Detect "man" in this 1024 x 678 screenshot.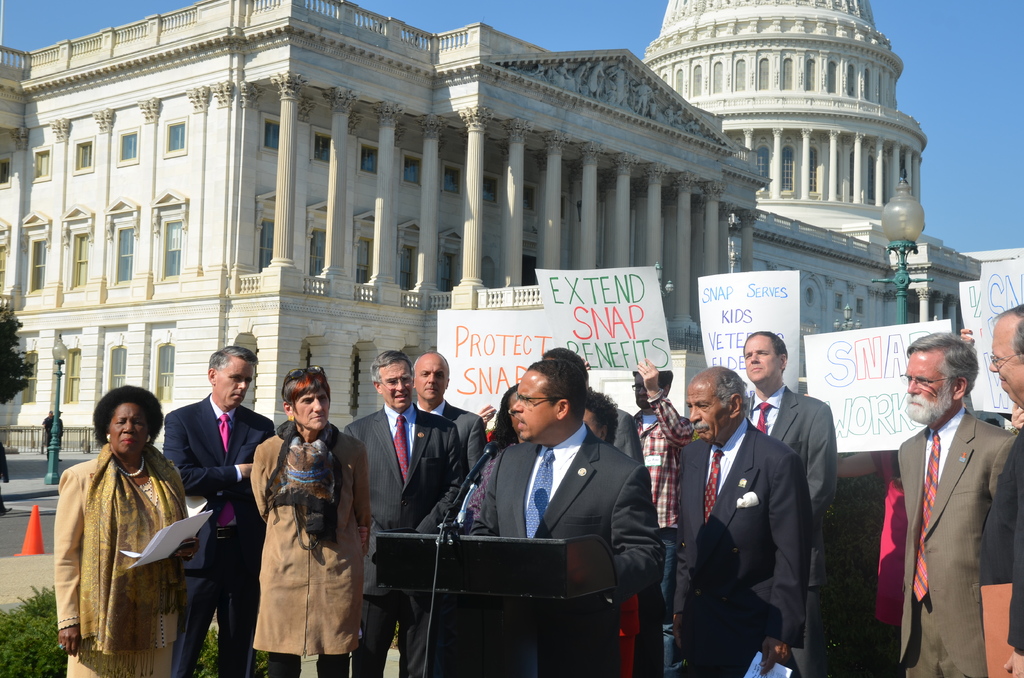
Detection: x1=470 y1=361 x2=660 y2=677.
